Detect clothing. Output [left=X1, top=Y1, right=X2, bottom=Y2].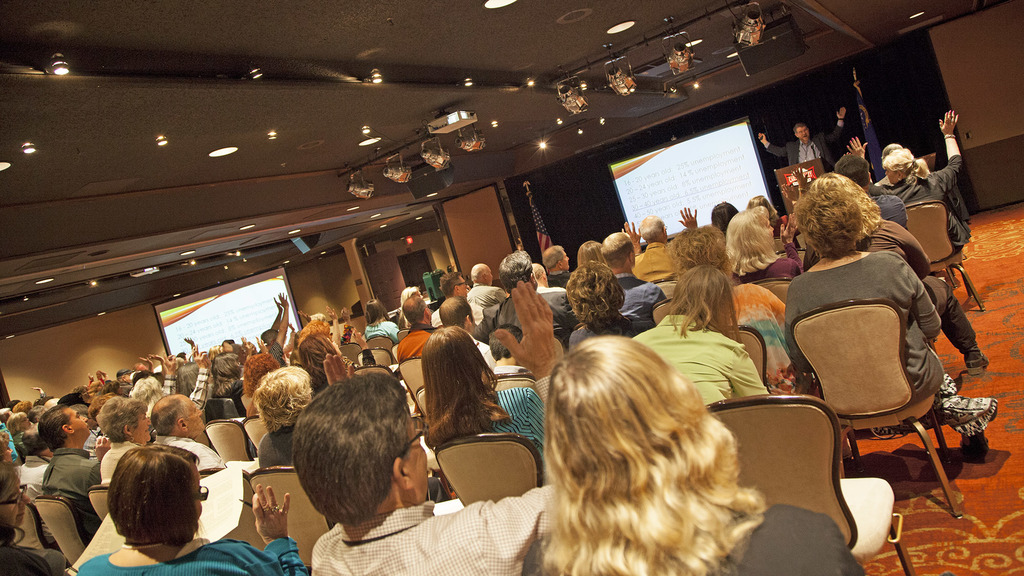
[left=262, top=417, right=305, bottom=472].
